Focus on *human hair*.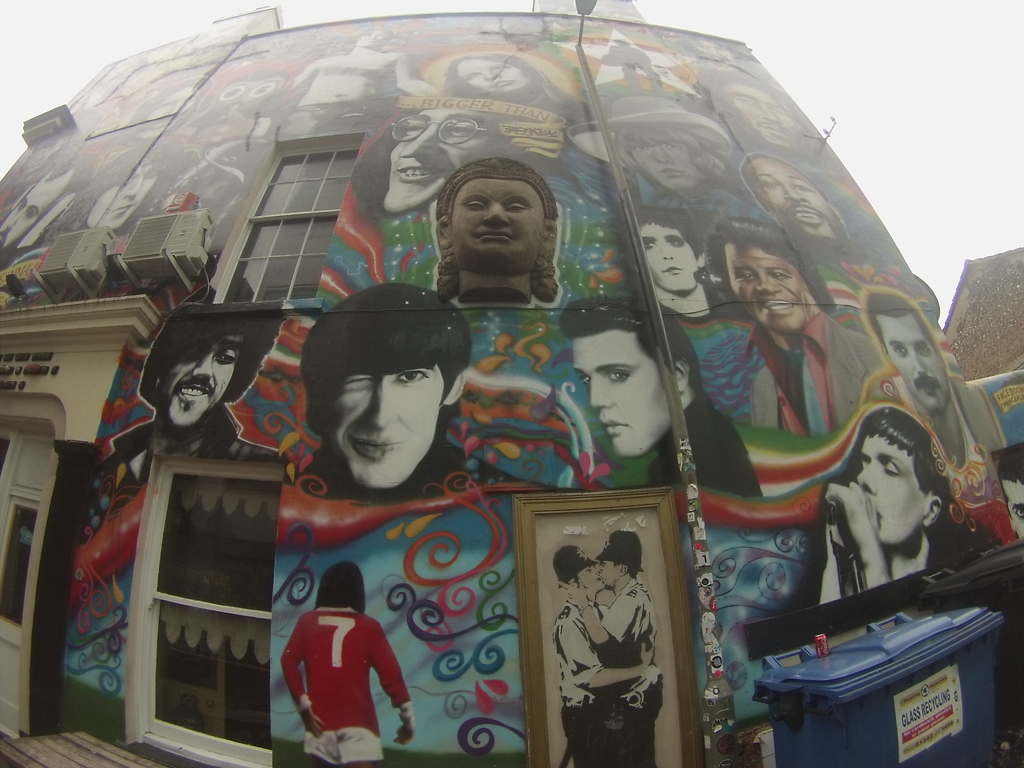
Focused at Rect(138, 283, 282, 404).
